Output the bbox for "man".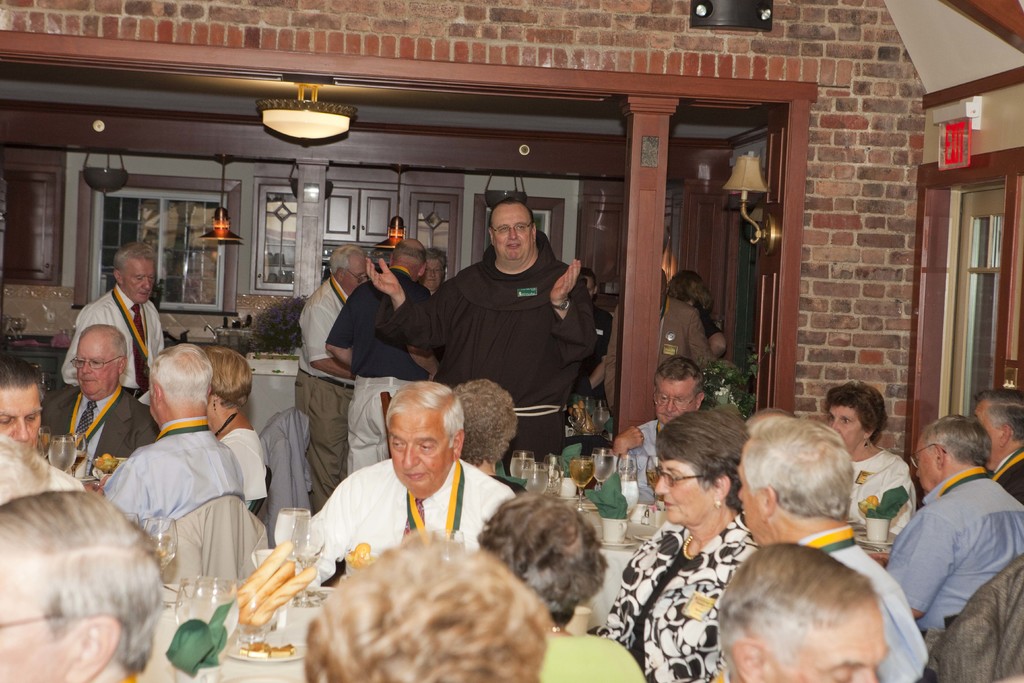
<region>0, 486, 161, 682</region>.
